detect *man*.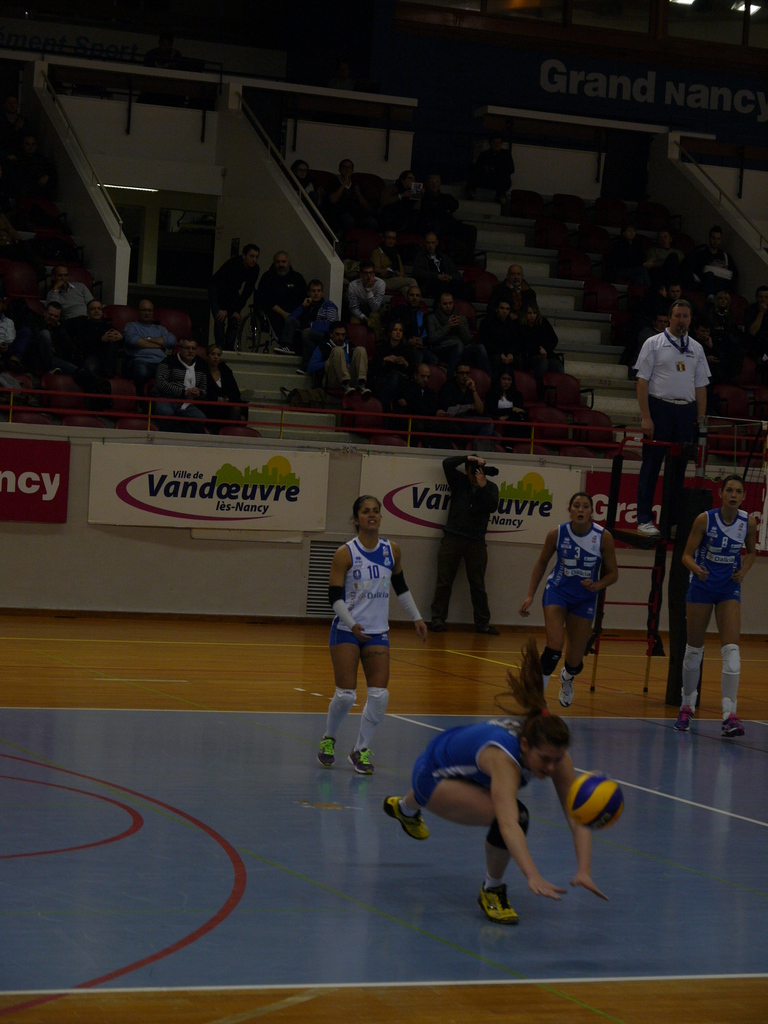
Detected at region(340, 259, 394, 329).
